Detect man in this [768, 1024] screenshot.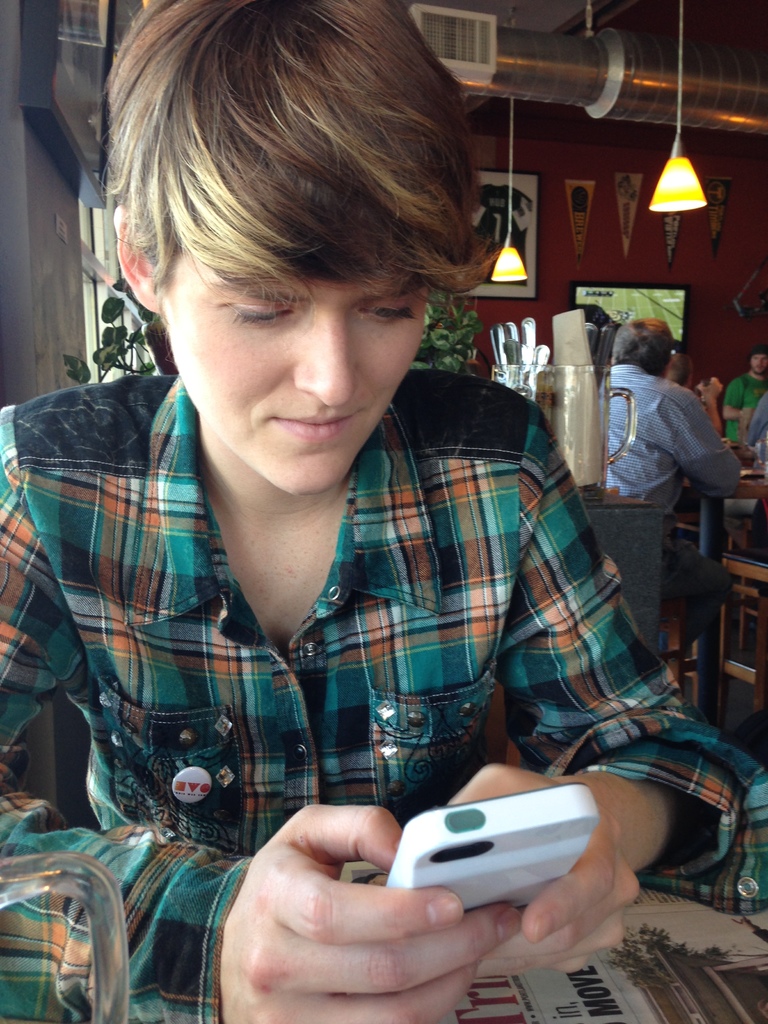
Detection: (x1=612, y1=312, x2=742, y2=612).
